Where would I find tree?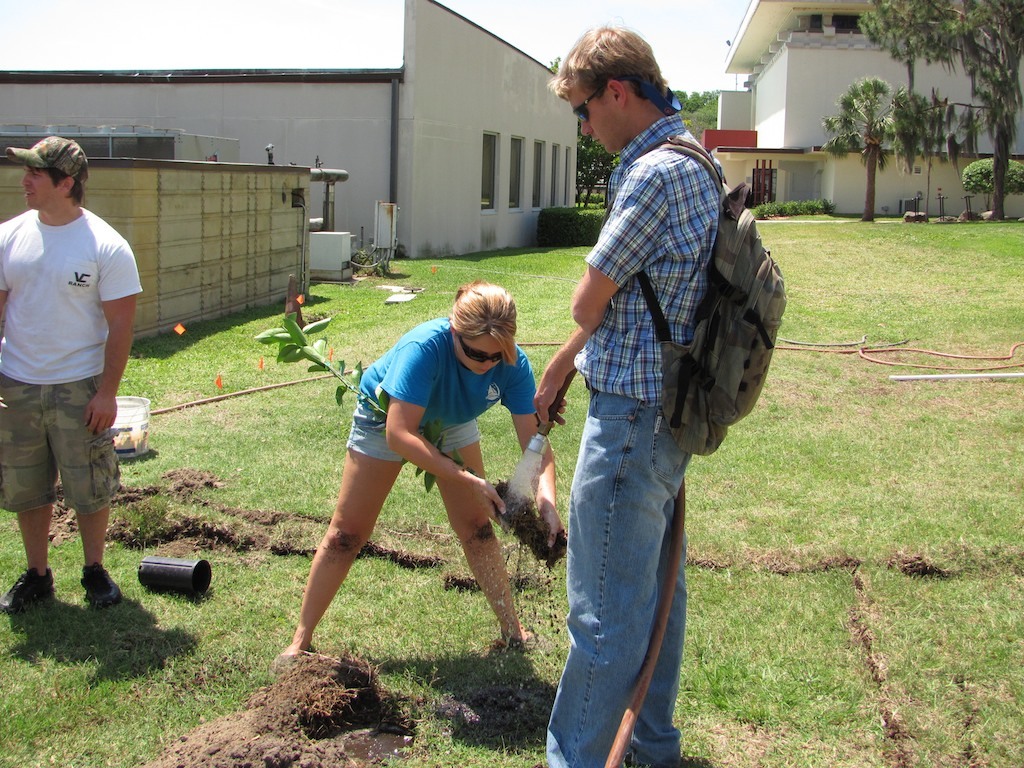
At select_region(955, 154, 1023, 222).
